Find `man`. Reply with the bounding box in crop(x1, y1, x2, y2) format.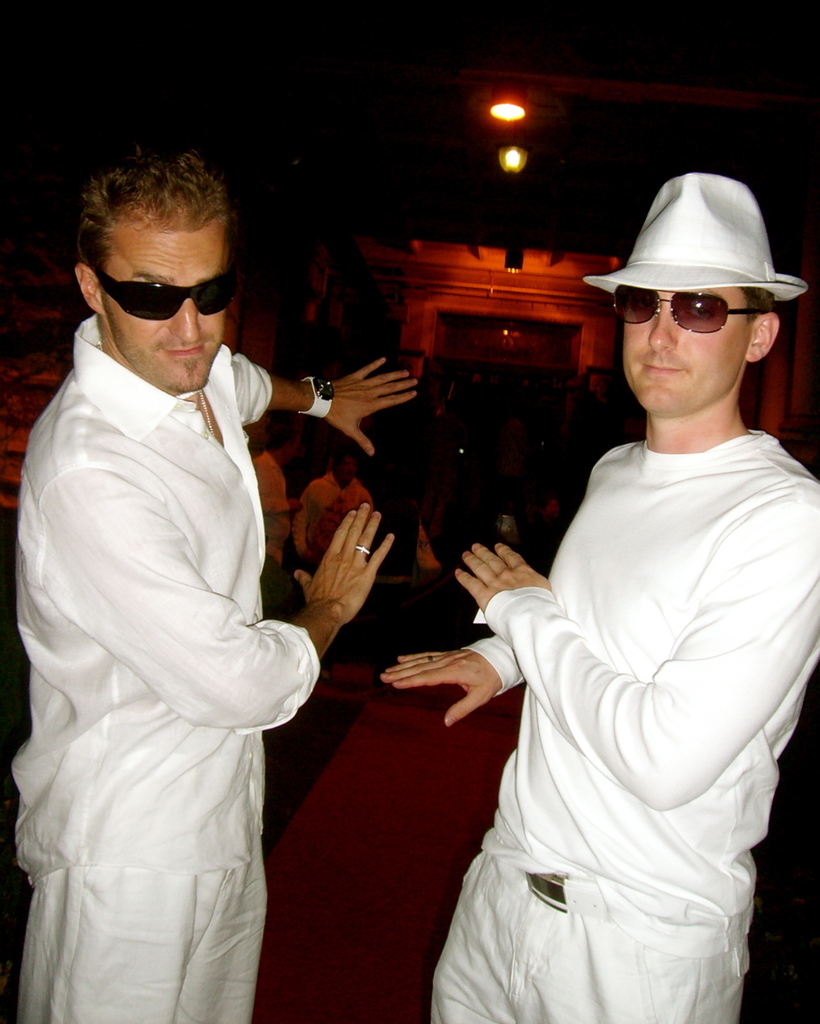
crop(377, 169, 819, 1023).
